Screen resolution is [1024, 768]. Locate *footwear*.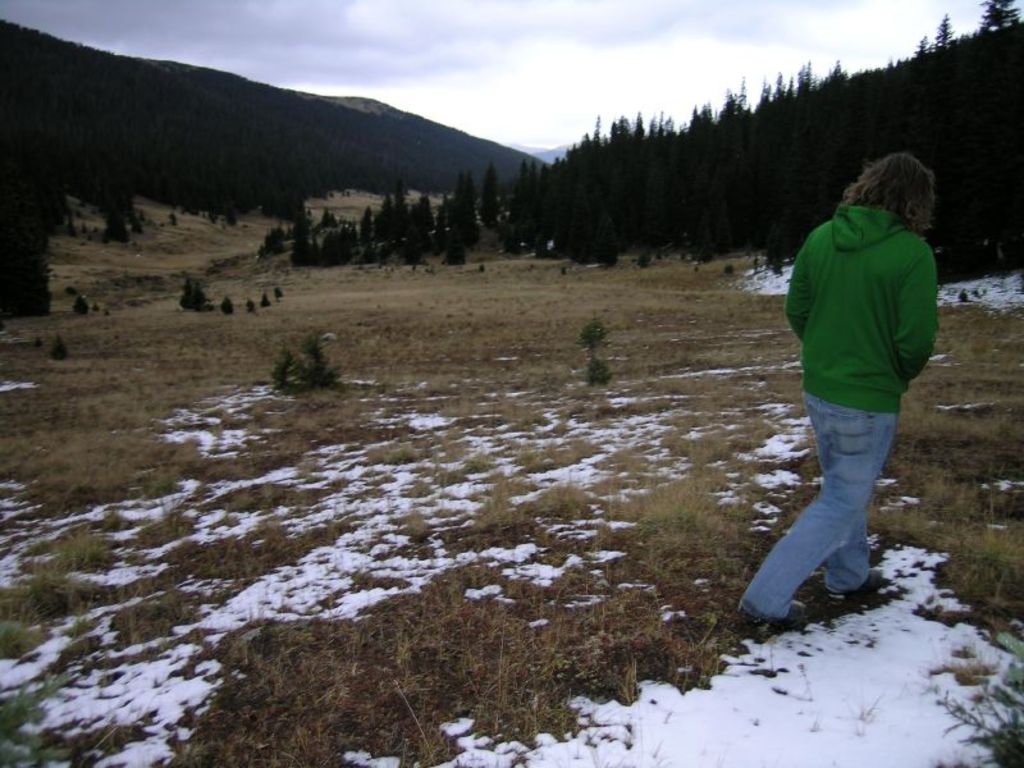
(739,602,810,630).
